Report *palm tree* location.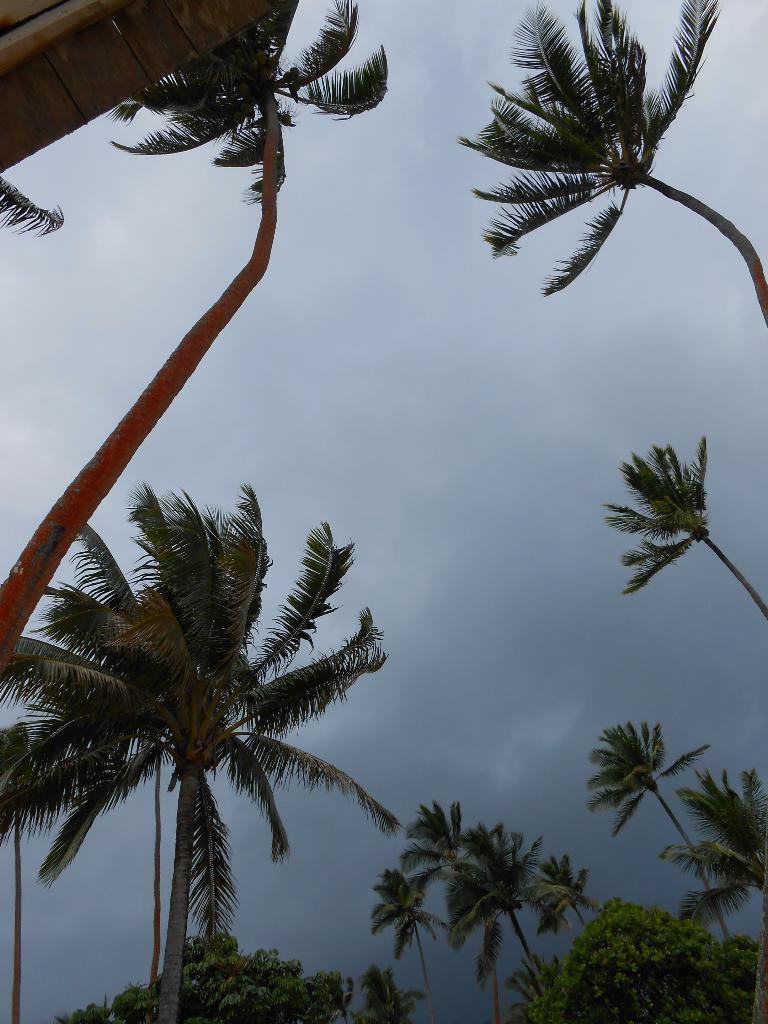
Report: [x1=372, y1=860, x2=456, y2=1020].
